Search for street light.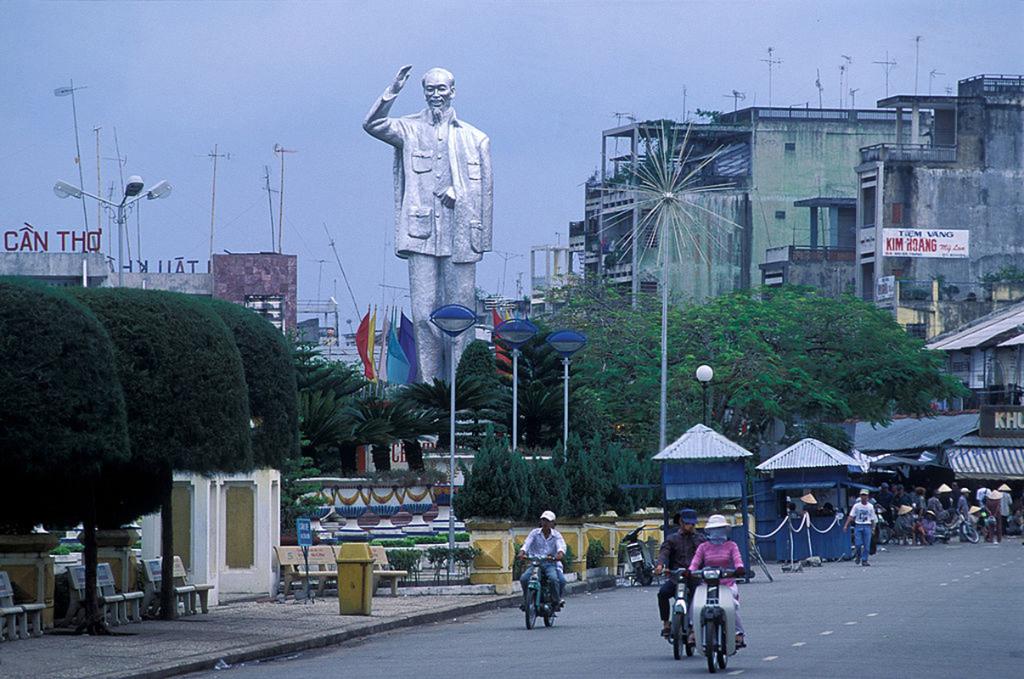
Found at pyautogui.locateOnScreen(429, 300, 478, 572).
